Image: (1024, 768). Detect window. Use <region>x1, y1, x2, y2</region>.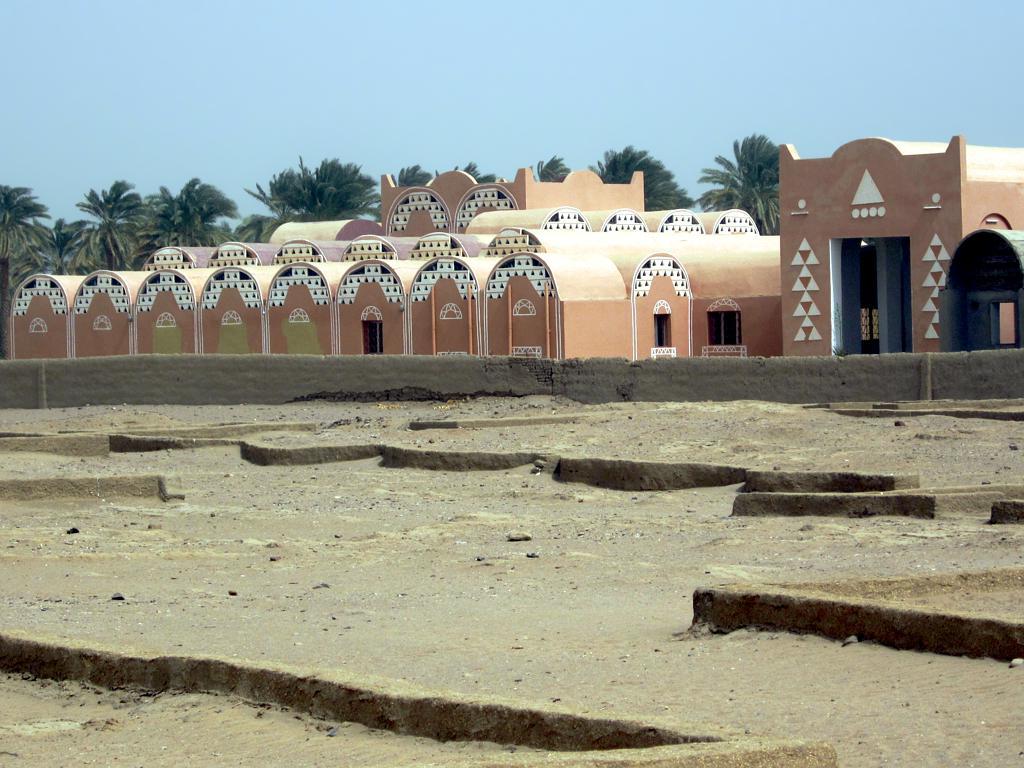
<region>855, 305, 875, 336</region>.
